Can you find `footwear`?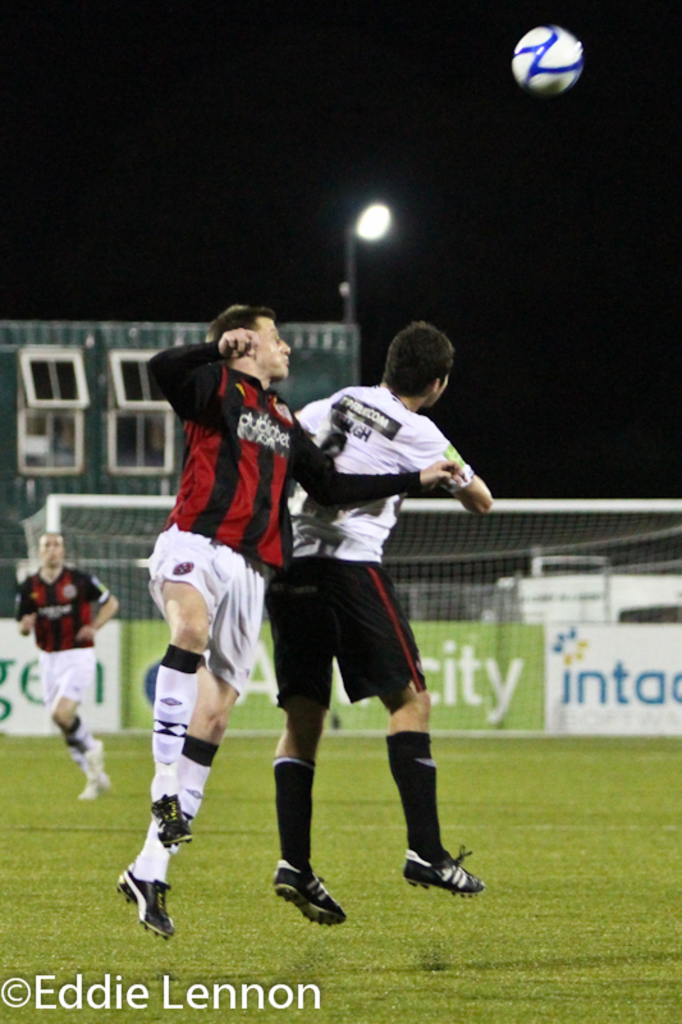
Yes, bounding box: box(116, 849, 174, 931).
